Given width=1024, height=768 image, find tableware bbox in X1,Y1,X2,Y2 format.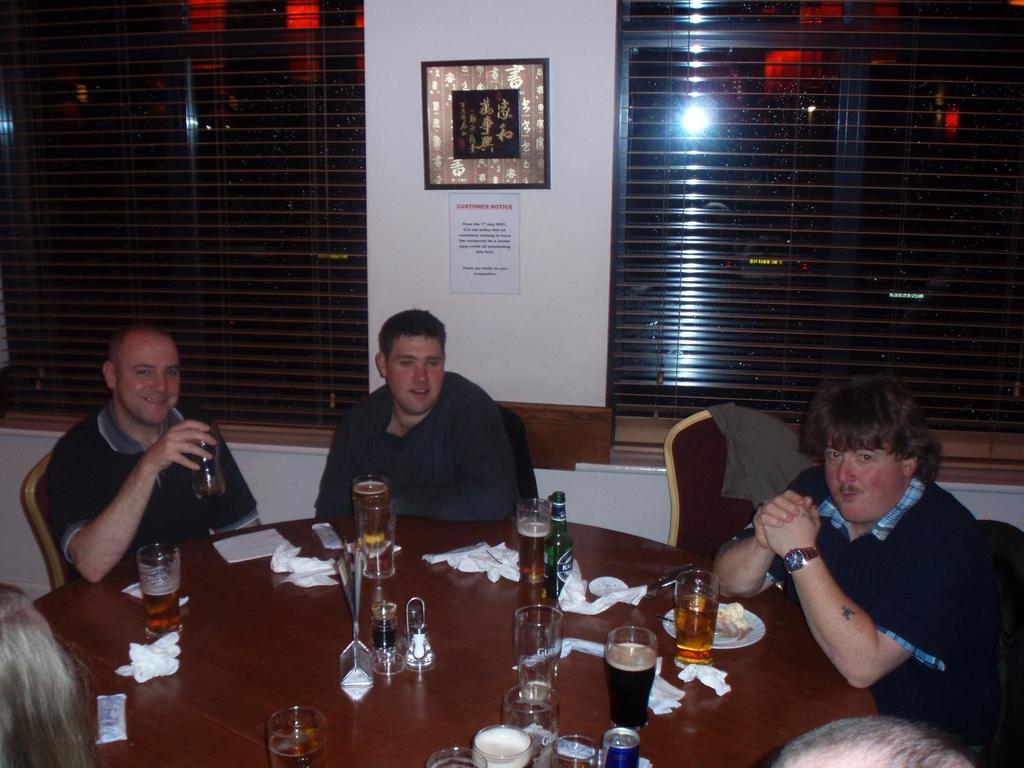
550,736,596,767.
